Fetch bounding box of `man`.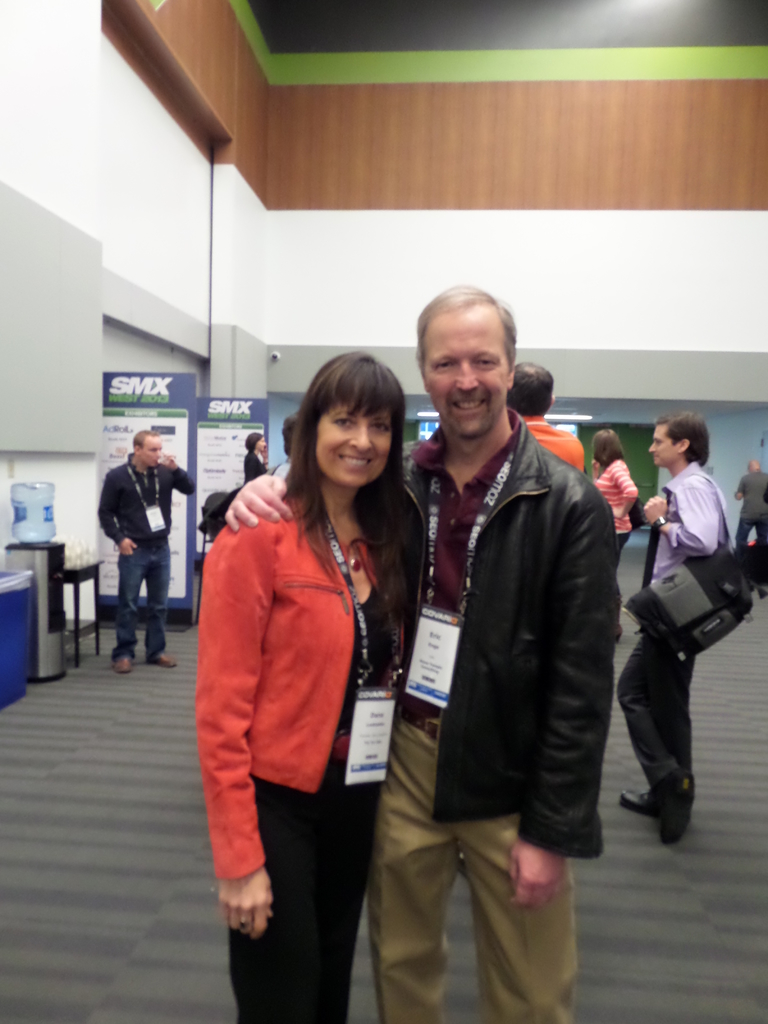
Bbox: box(735, 454, 767, 594).
